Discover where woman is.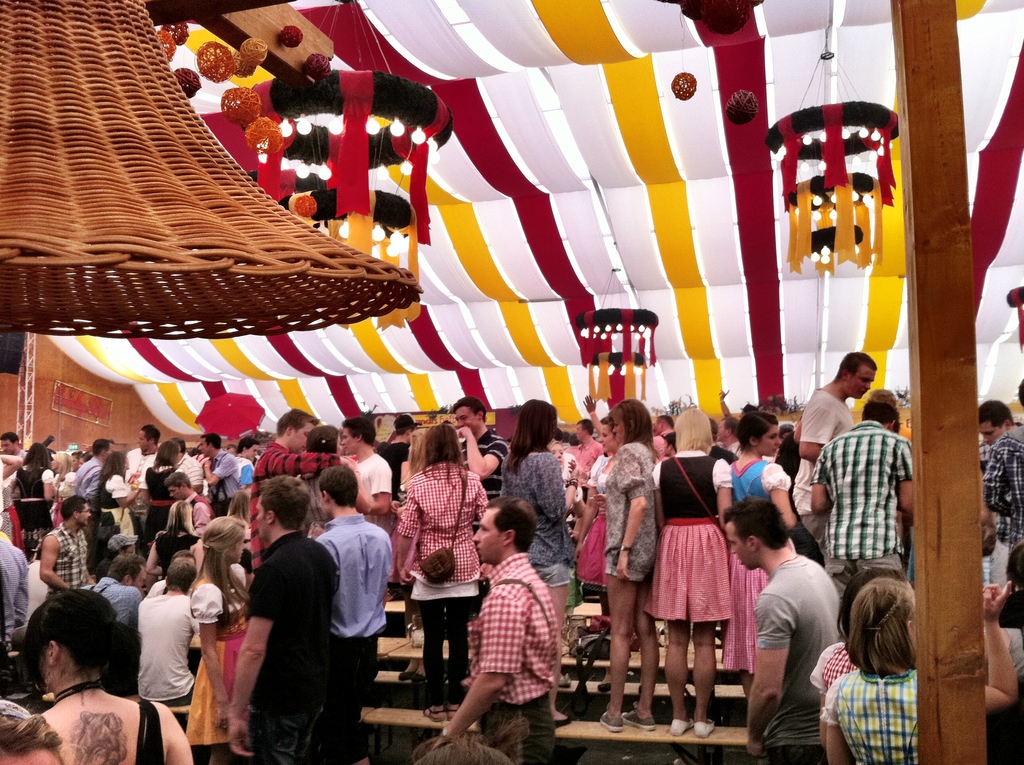
Discovered at left=497, top=397, right=577, bottom=728.
